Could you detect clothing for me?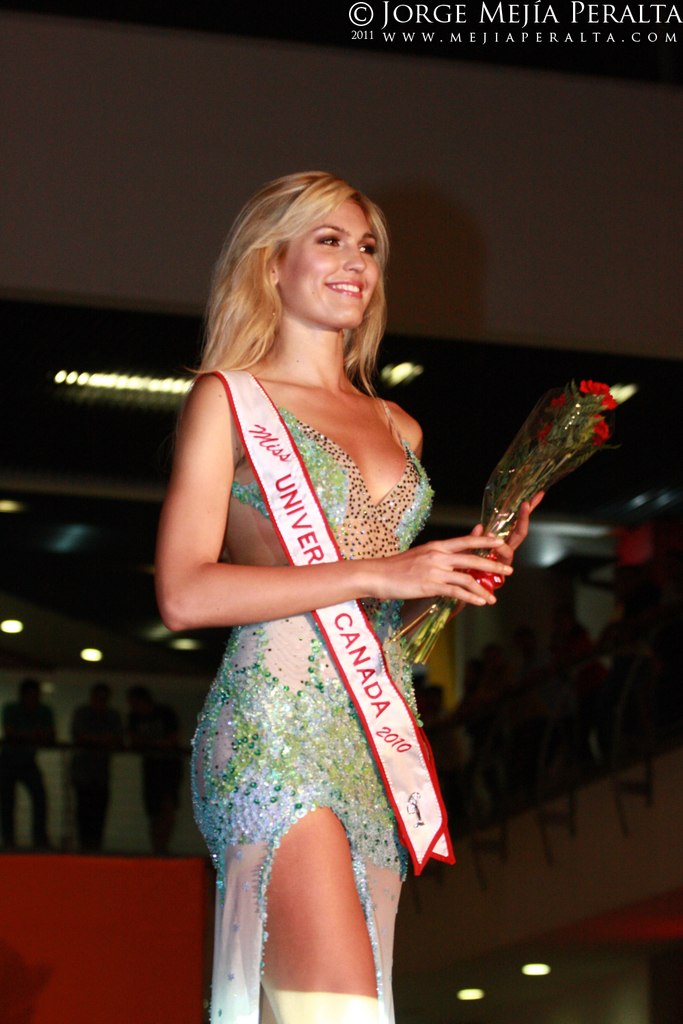
Detection result: [x1=191, y1=398, x2=438, y2=1023].
